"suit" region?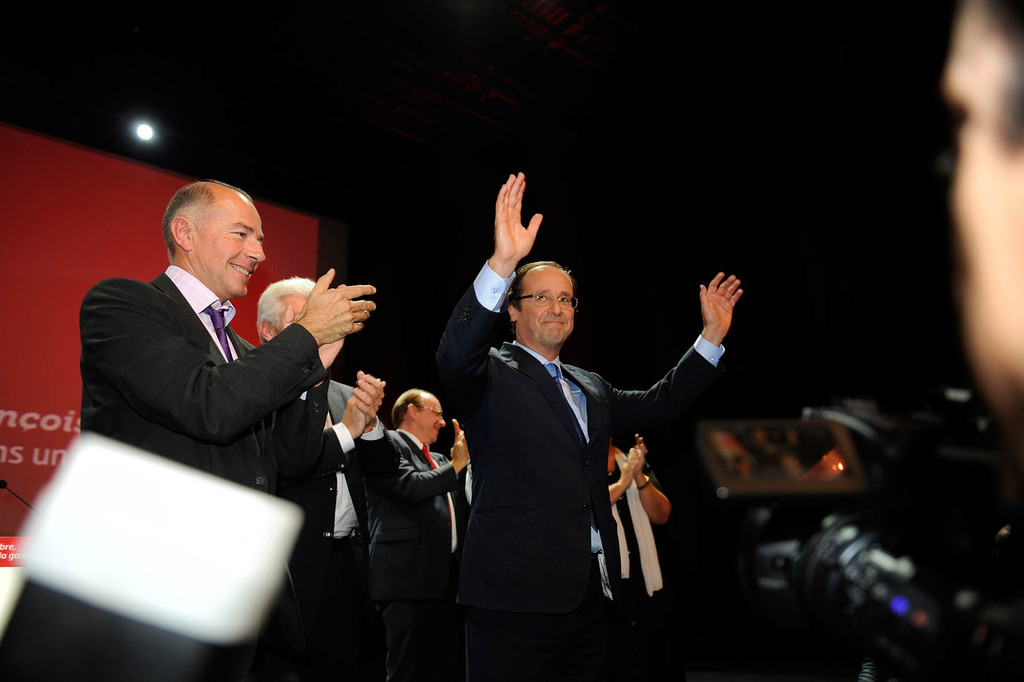
locate(385, 427, 461, 678)
